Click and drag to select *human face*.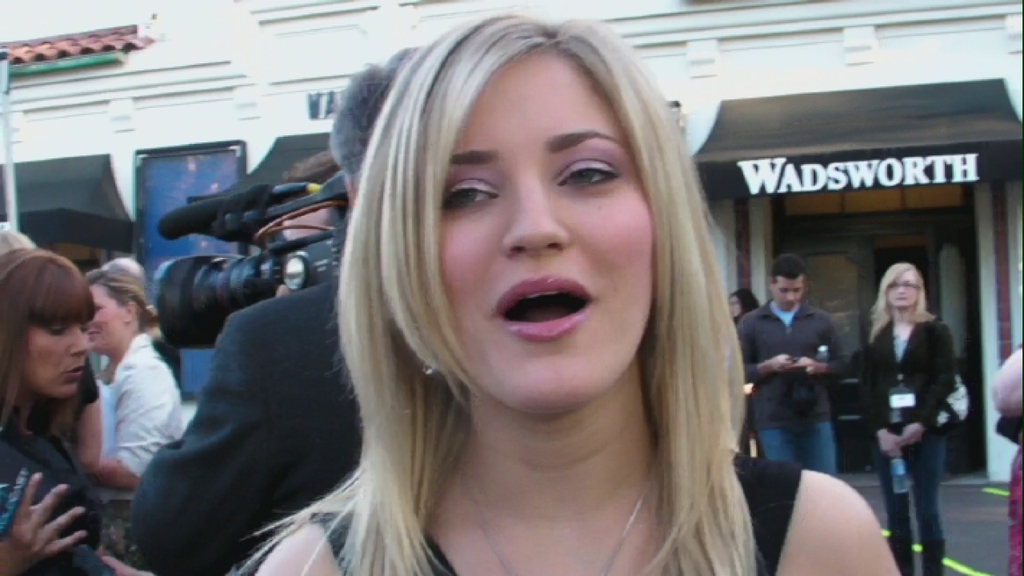
Selection: [x1=87, y1=284, x2=126, y2=354].
